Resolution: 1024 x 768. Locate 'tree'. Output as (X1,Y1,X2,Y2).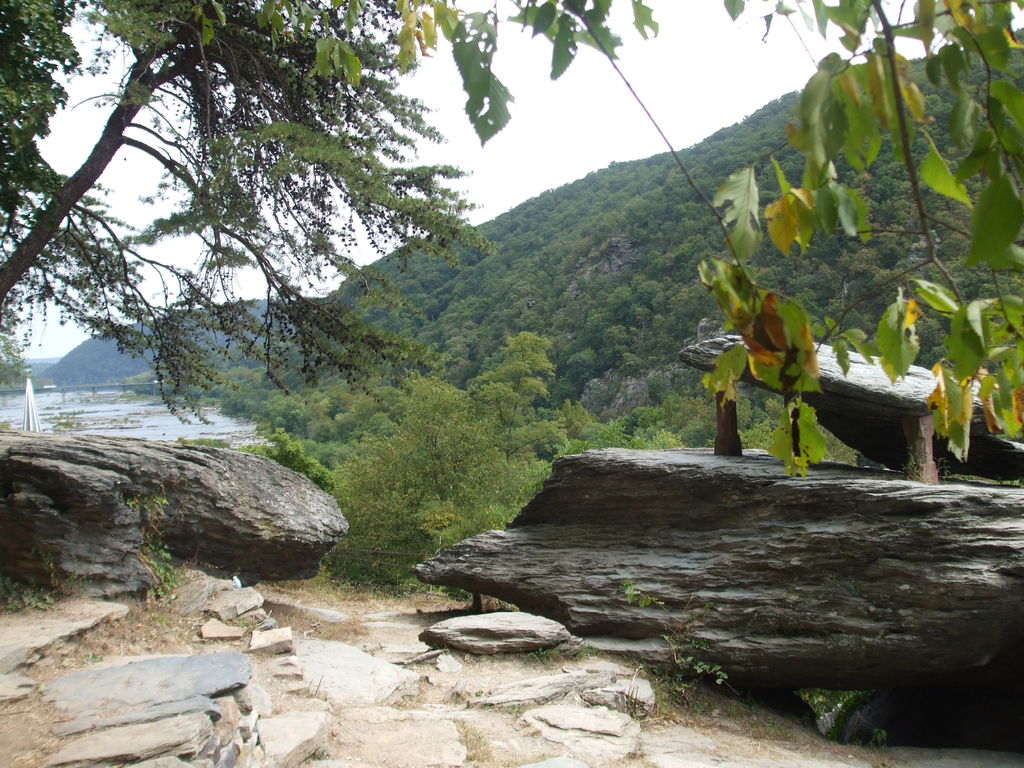
(22,43,510,440).
